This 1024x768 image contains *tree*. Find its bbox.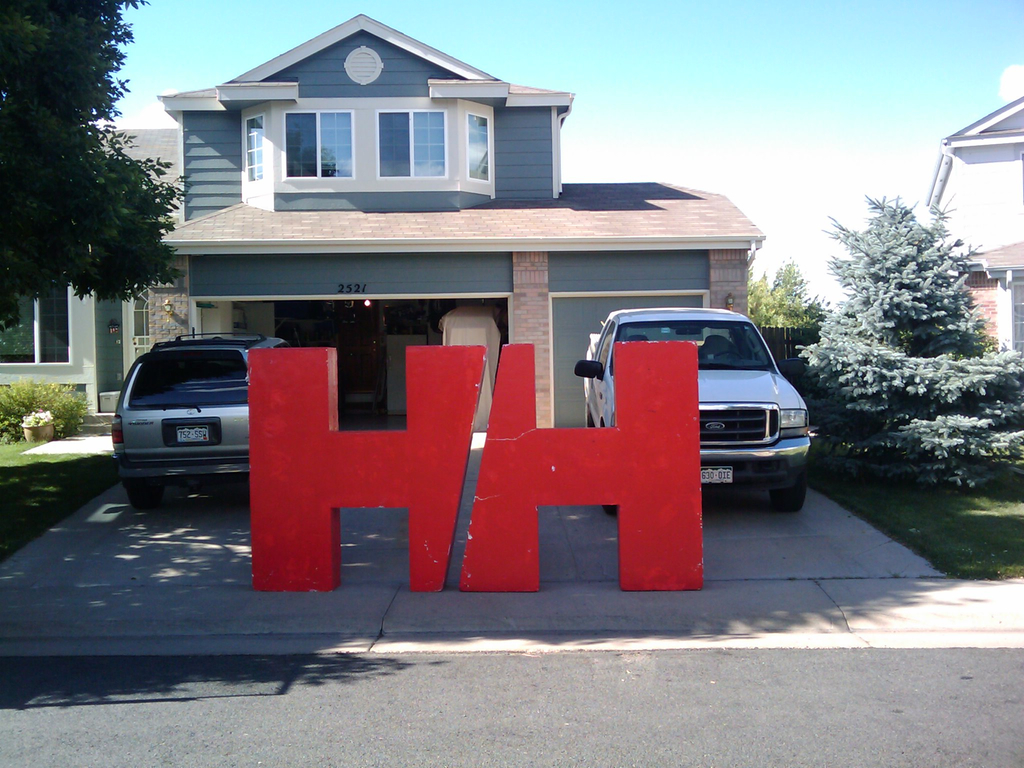
pyautogui.locateOnScreen(0, 0, 192, 331).
